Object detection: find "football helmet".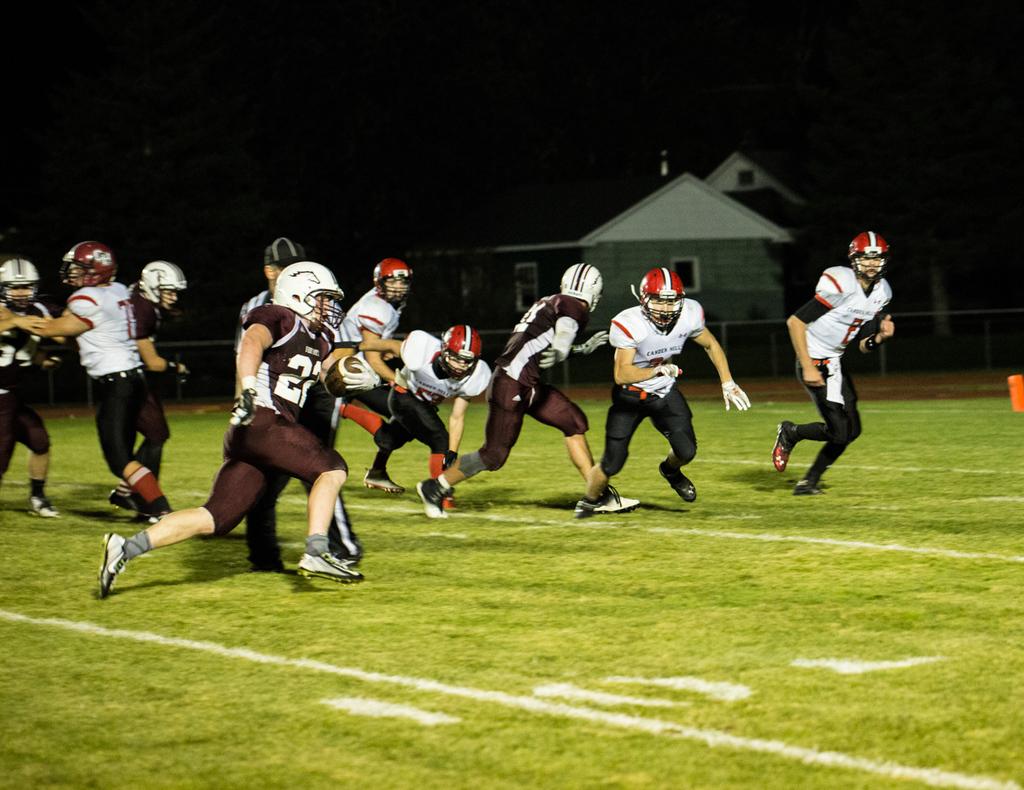
region(263, 258, 343, 336).
